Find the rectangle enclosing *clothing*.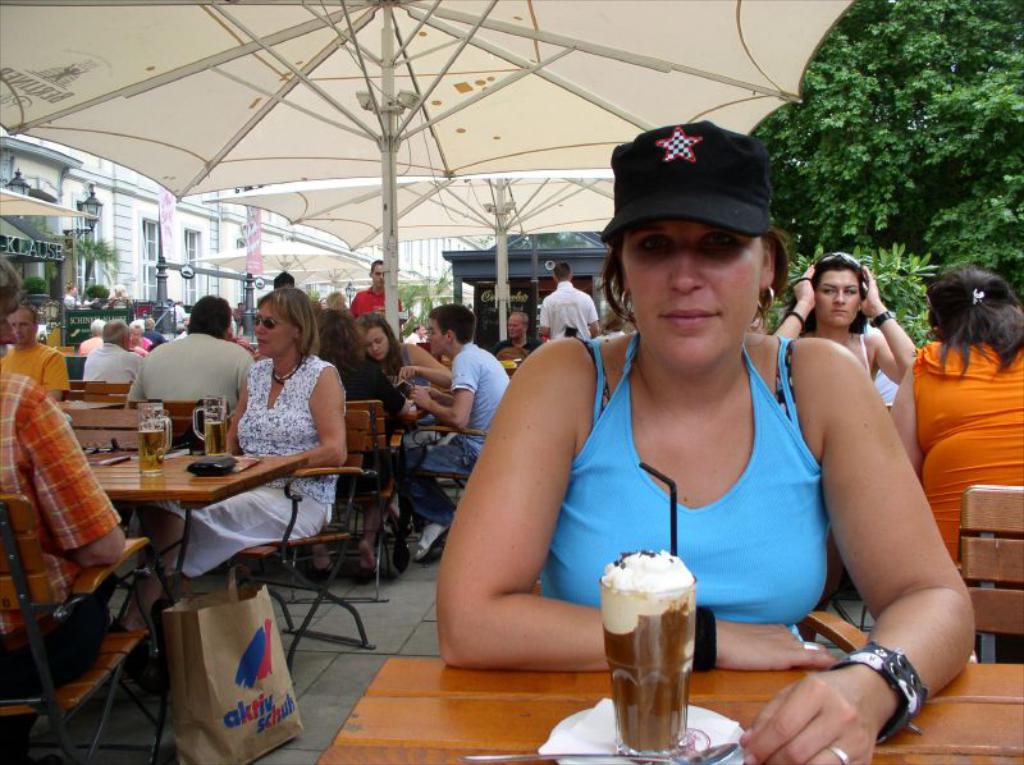
region(333, 363, 404, 450).
